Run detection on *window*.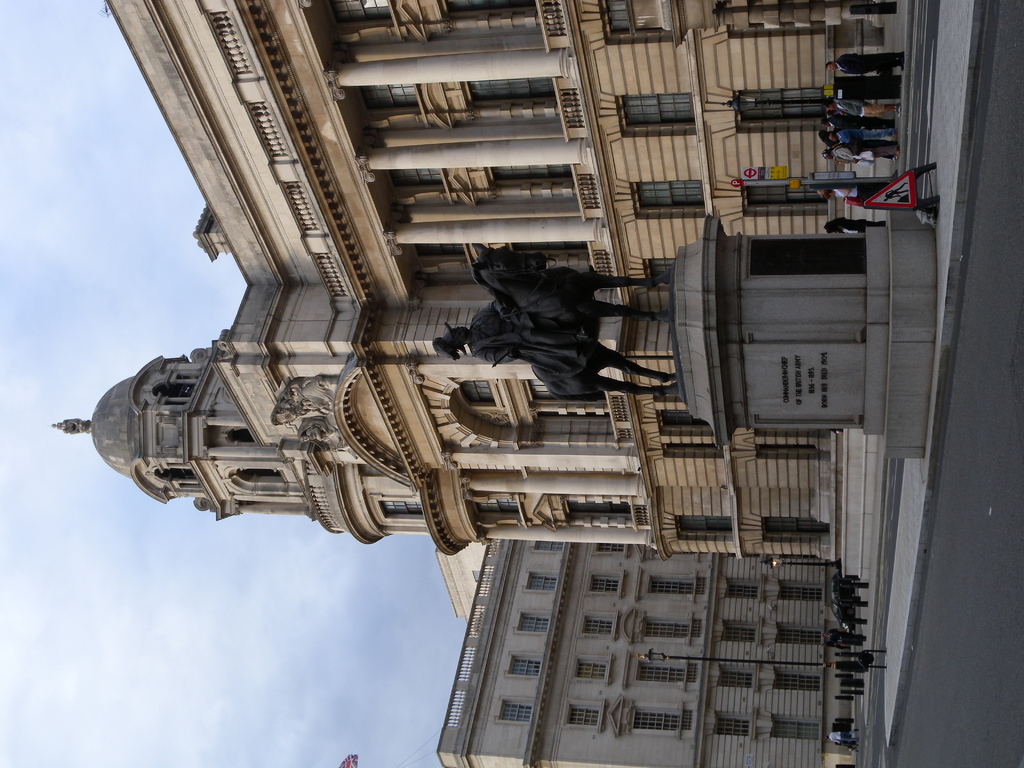
Result: bbox=(495, 696, 531, 723).
